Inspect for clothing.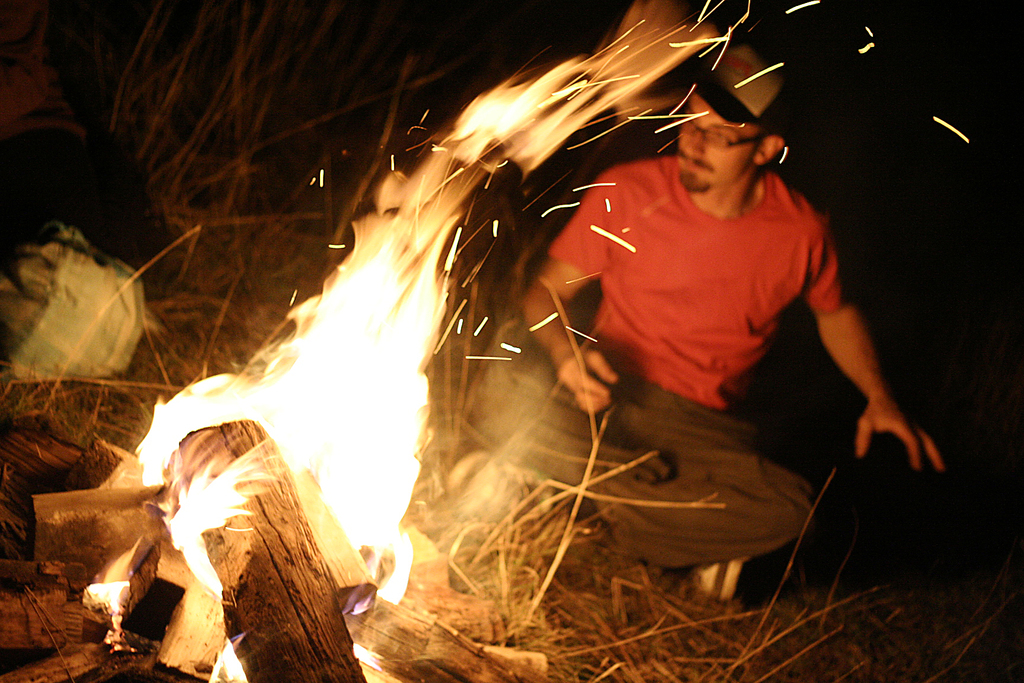
Inspection: 547 111 881 545.
